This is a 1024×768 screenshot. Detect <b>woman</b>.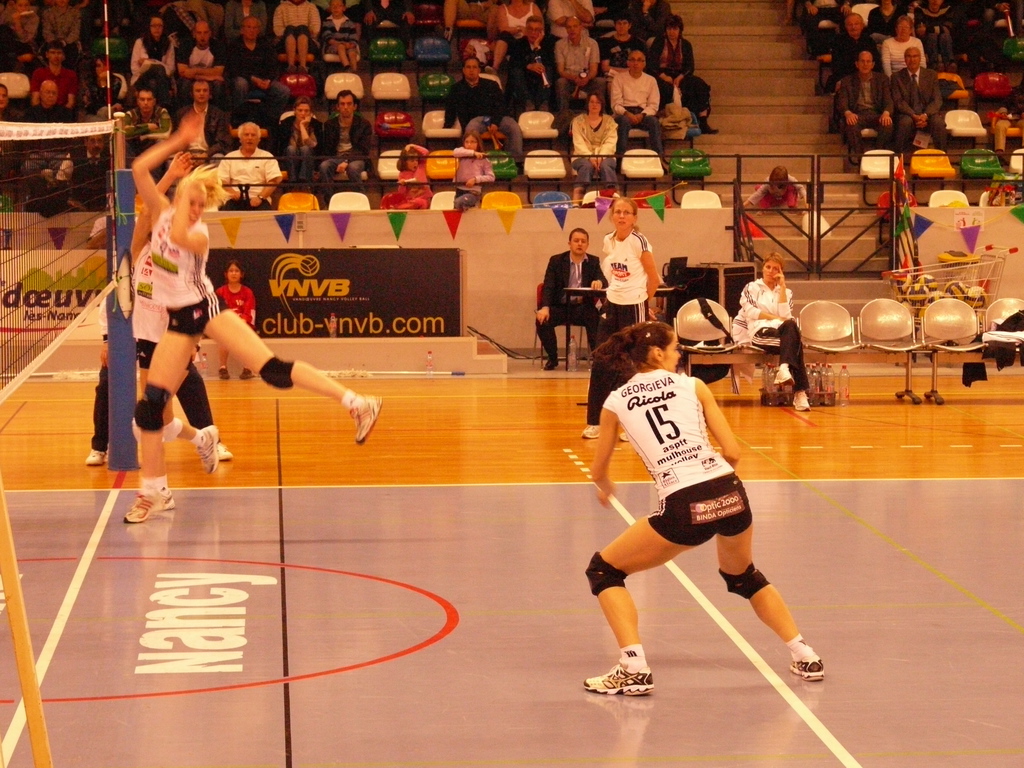
select_region(732, 262, 817, 410).
